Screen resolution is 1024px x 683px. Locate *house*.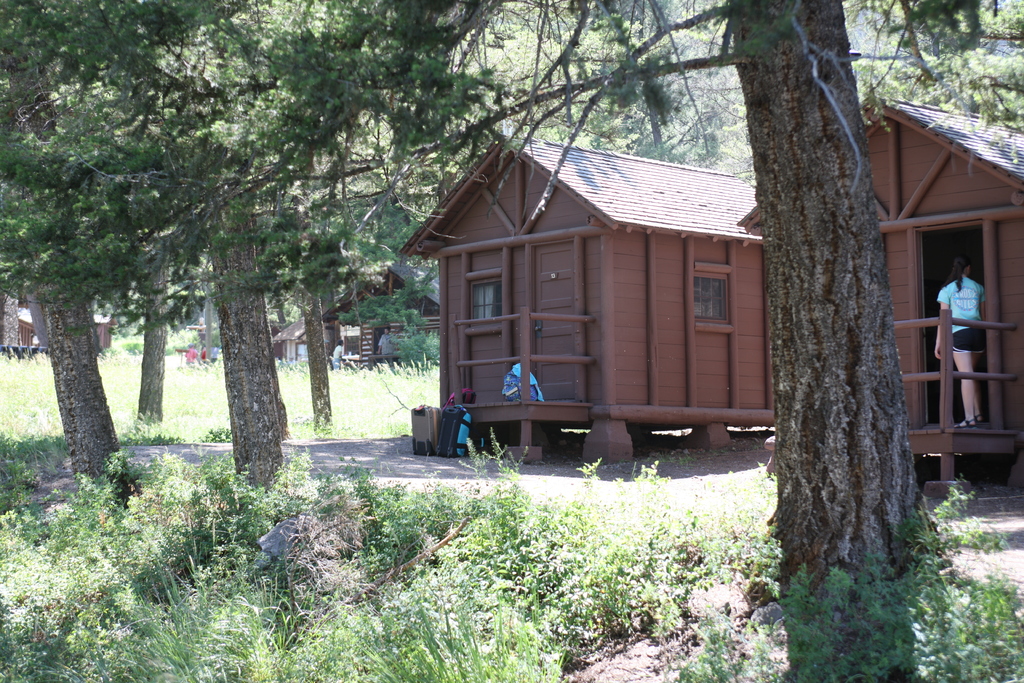
rect(341, 98, 861, 489).
